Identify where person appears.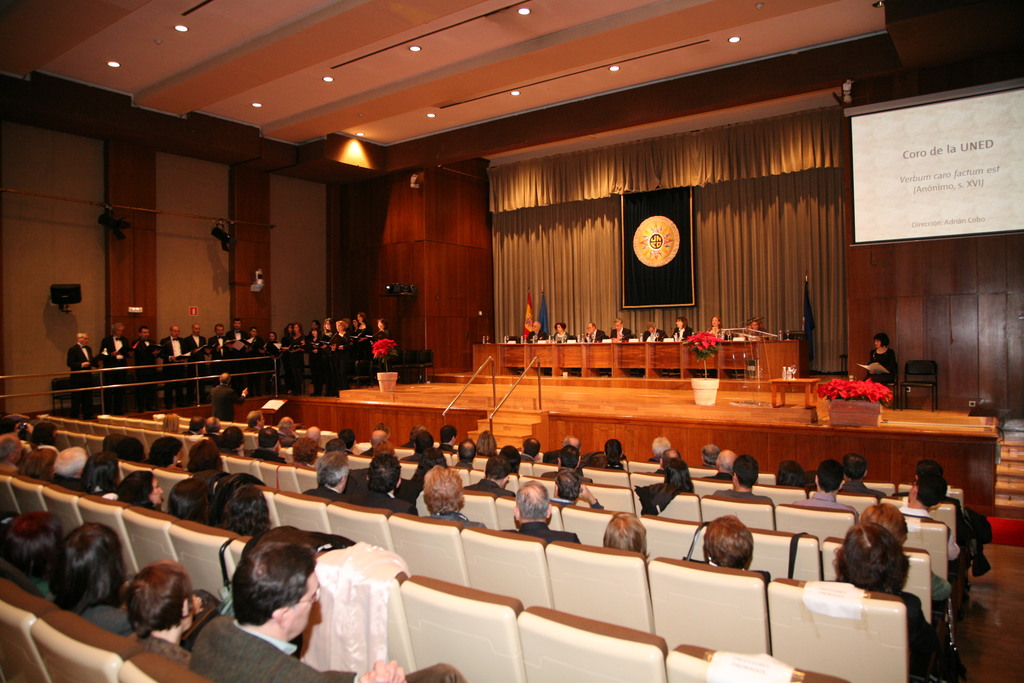
Appears at BBox(552, 323, 576, 347).
